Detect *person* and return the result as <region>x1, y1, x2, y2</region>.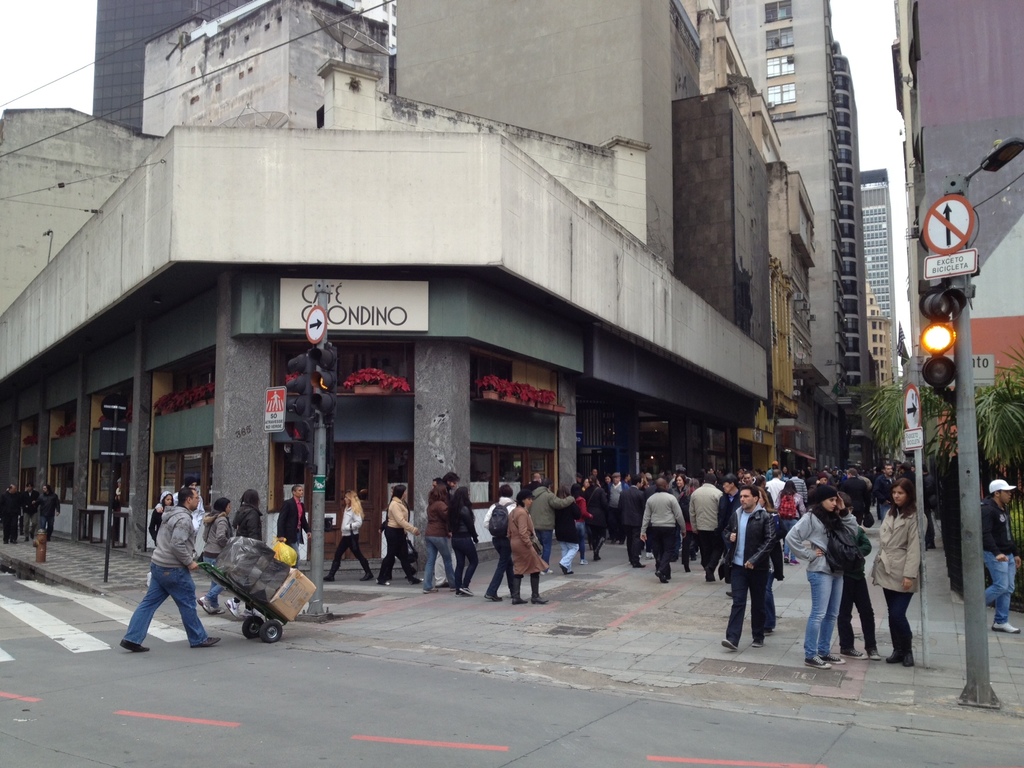
<region>484, 479, 515, 600</region>.
